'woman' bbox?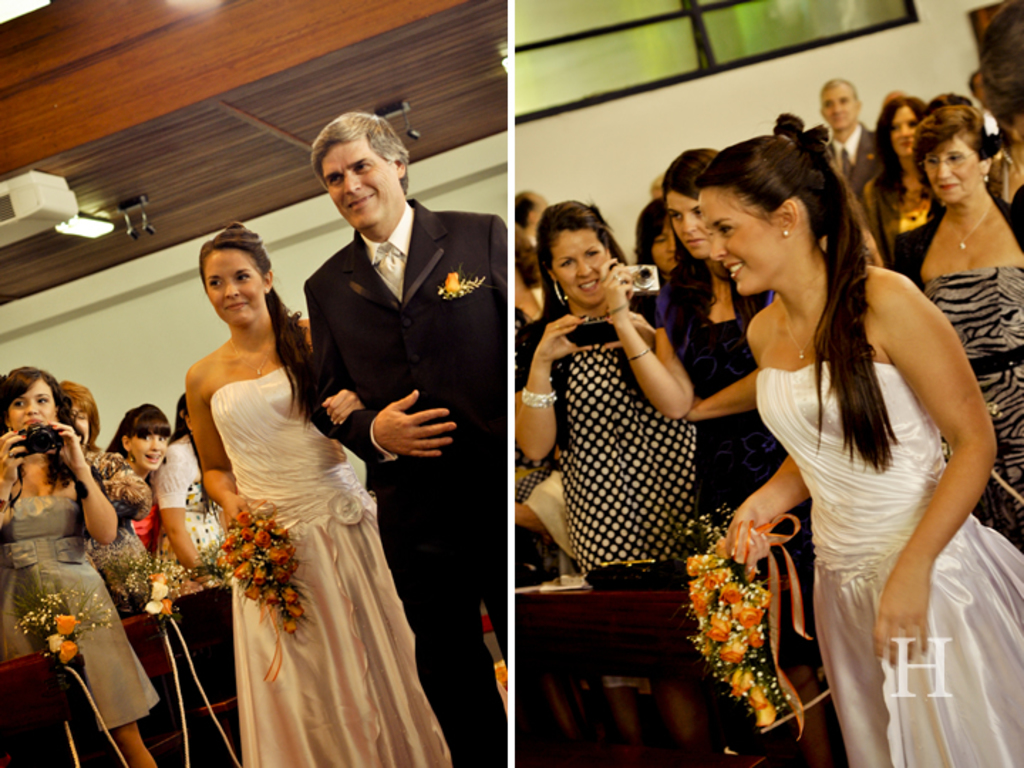
BBox(512, 205, 701, 758)
